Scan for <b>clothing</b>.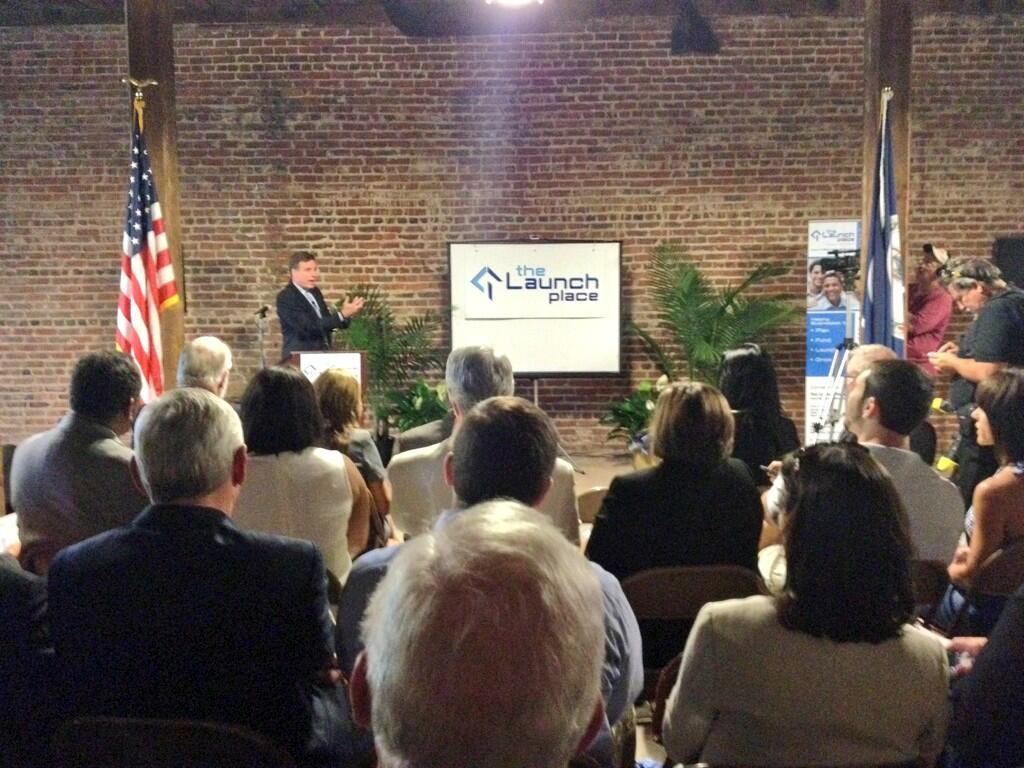
Scan result: x1=841 y1=427 x2=868 y2=445.
